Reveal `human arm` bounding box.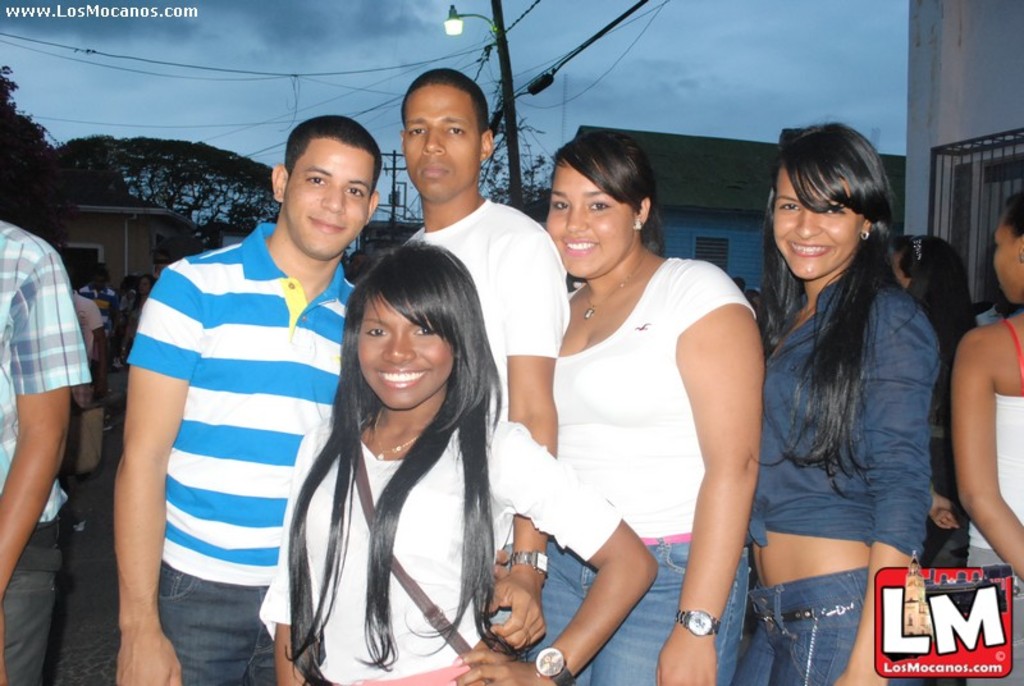
Revealed: <region>671, 252, 762, 646</region>.
